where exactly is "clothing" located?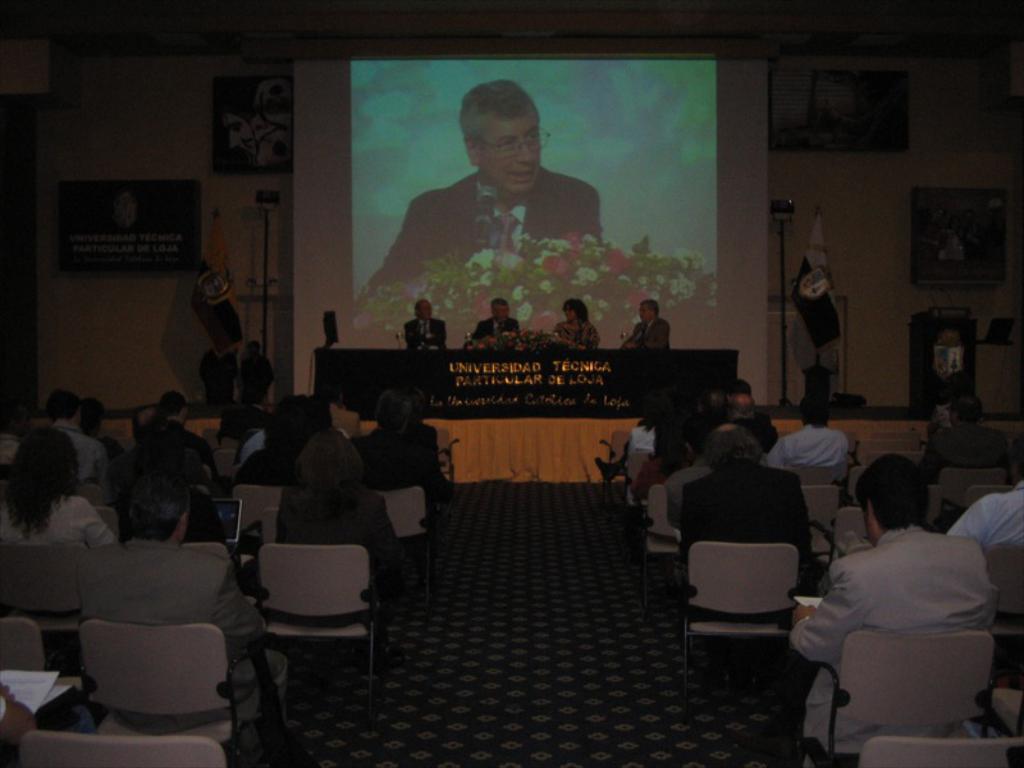
Its bounding box is [x1=220, y1=403, x2=278, y2=440].
